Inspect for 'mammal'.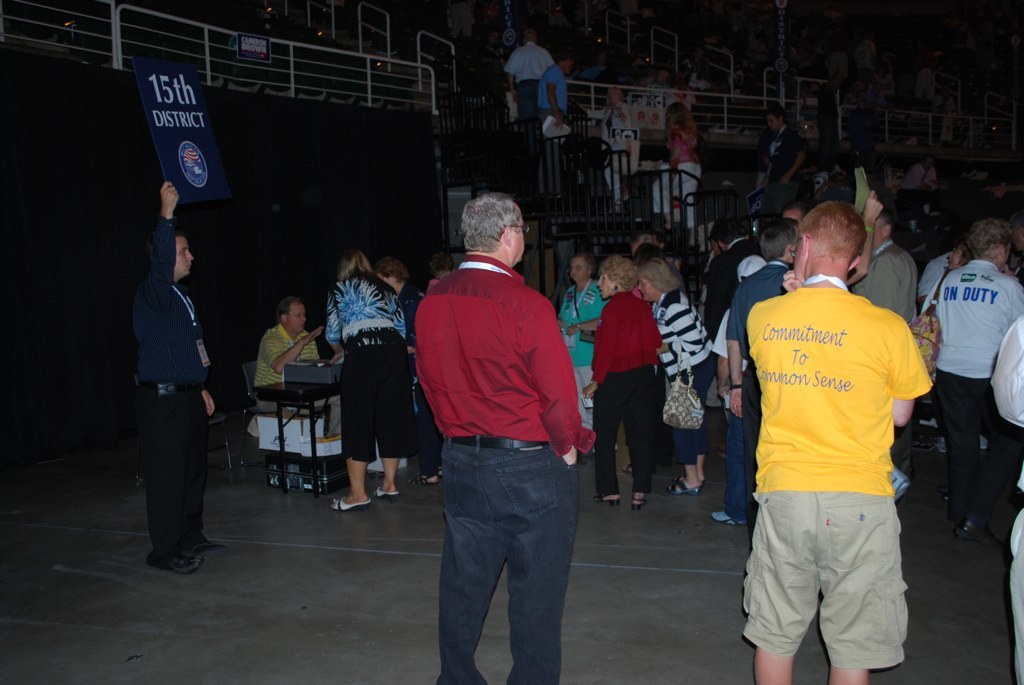
Inspection: l=319, t=246, r=413, b=511.
